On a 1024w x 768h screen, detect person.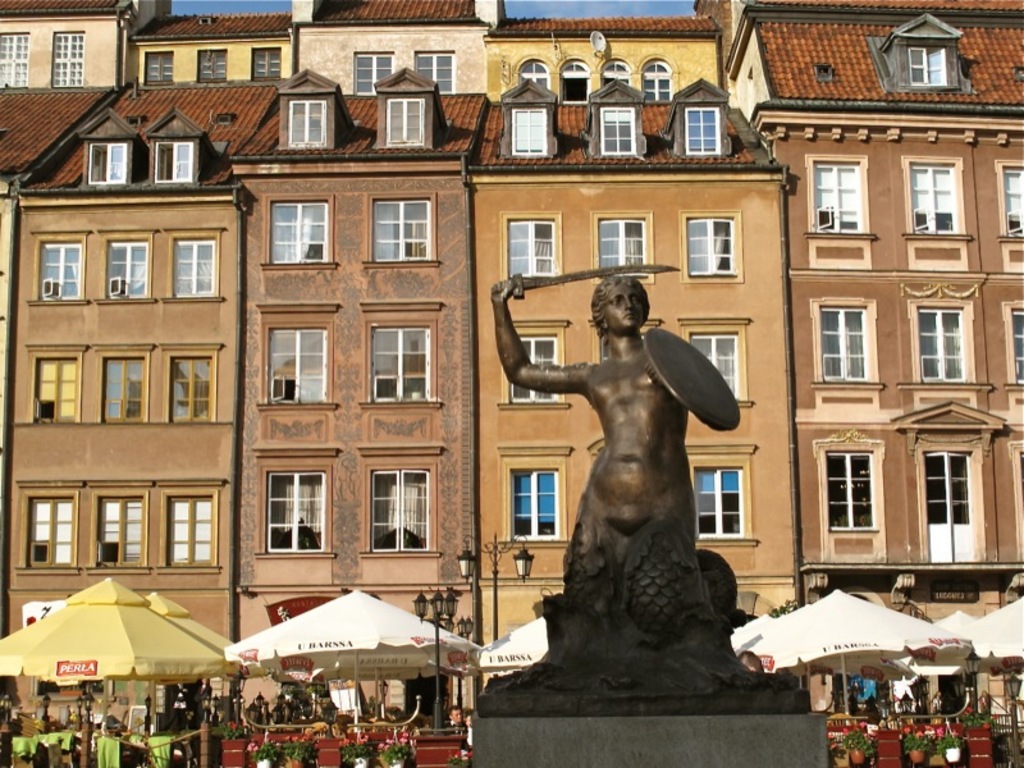
box(489, 275, 718, 644).
